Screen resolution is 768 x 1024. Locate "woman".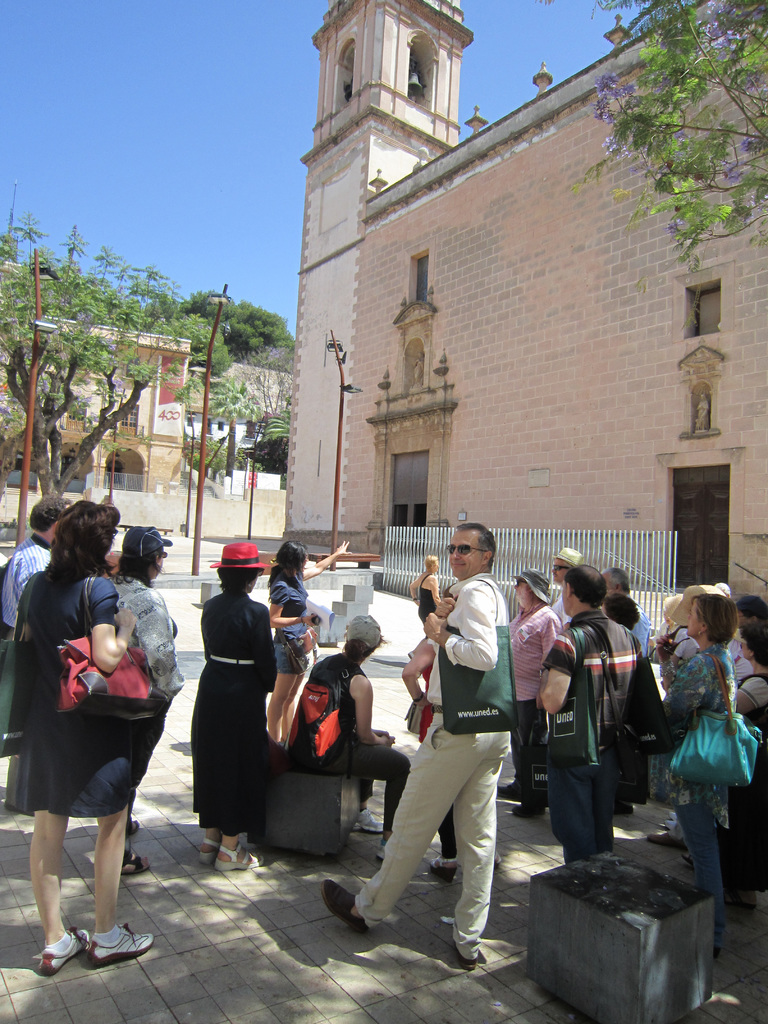
left=266, top=538, right=354, bottom=739.
